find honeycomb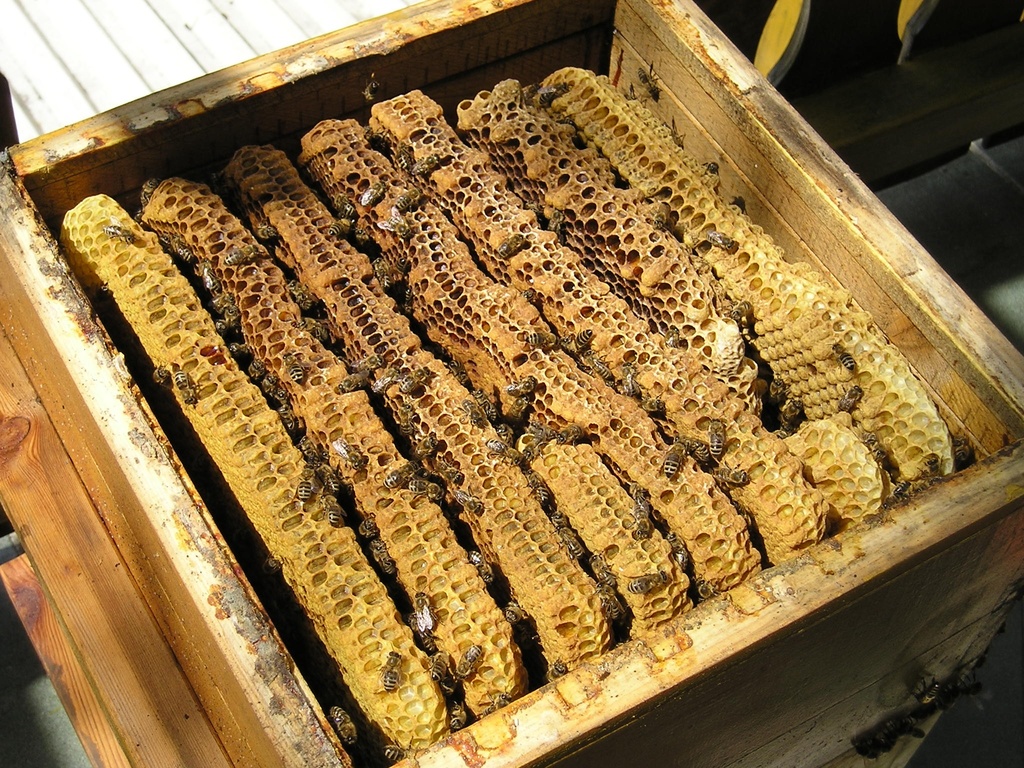
Rect(58, 70, 953, 759)
